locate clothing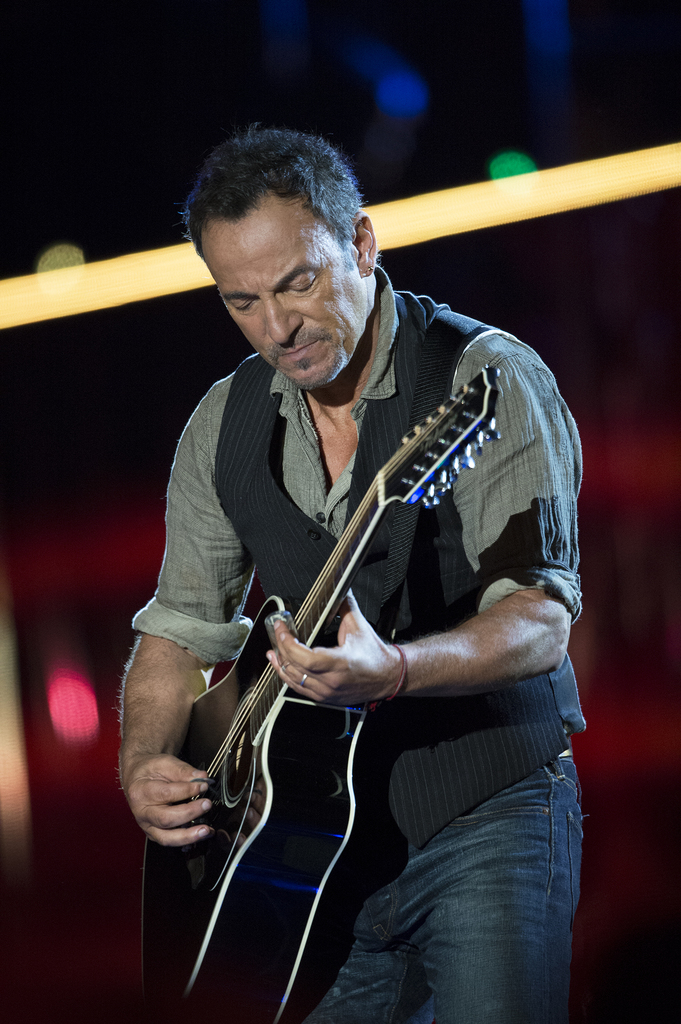
l=134, t=227, r=556, b=1008
